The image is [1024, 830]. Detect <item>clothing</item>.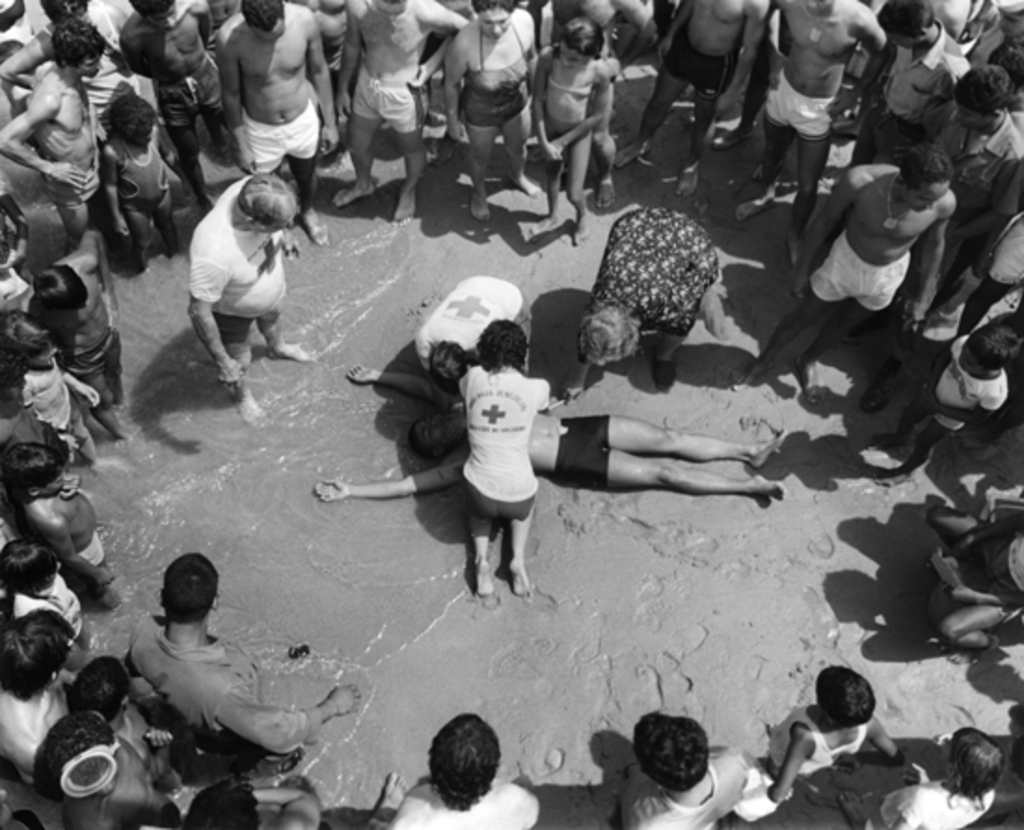
Detection: l=123, t=610, r=313, b=750.
